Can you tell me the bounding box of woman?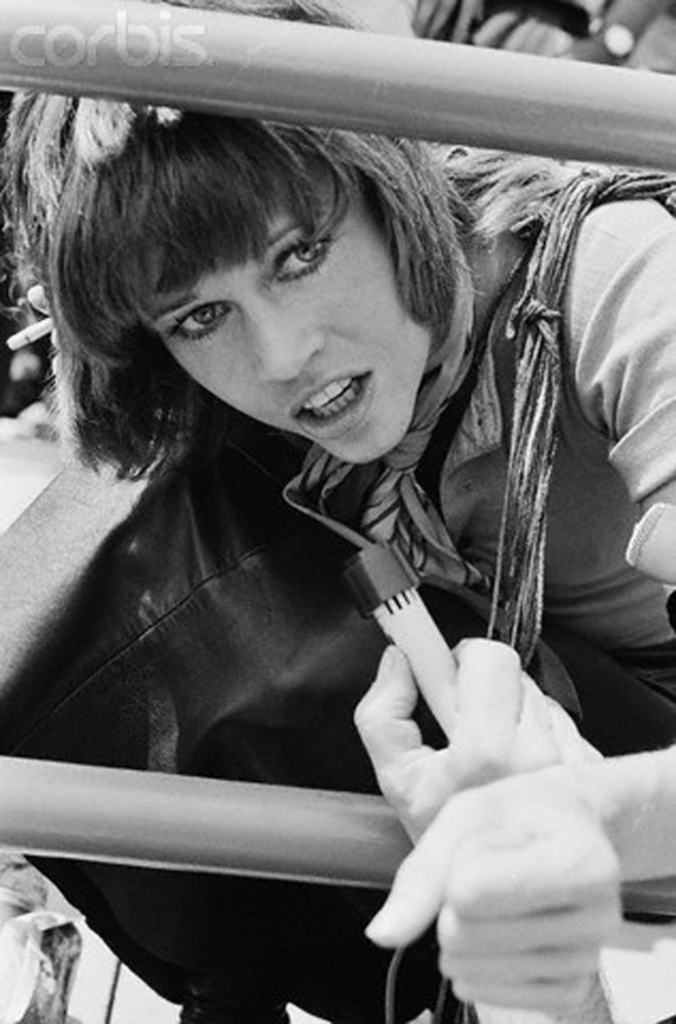
BBox(0, 29, 638, 966).
